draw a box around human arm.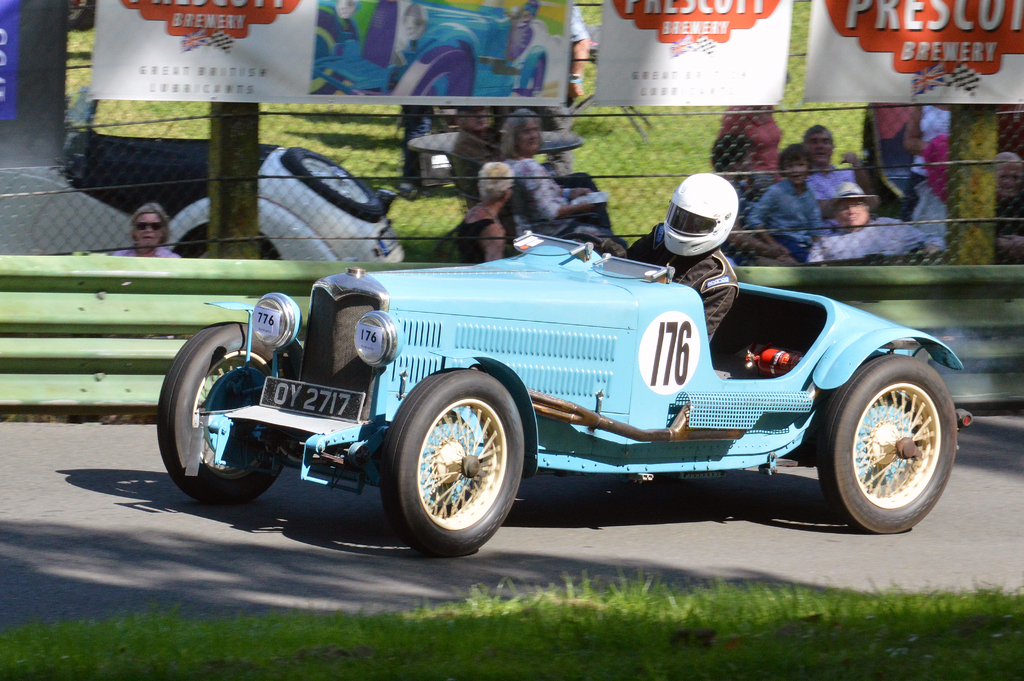
Rect(479, 221, 506, 266).
